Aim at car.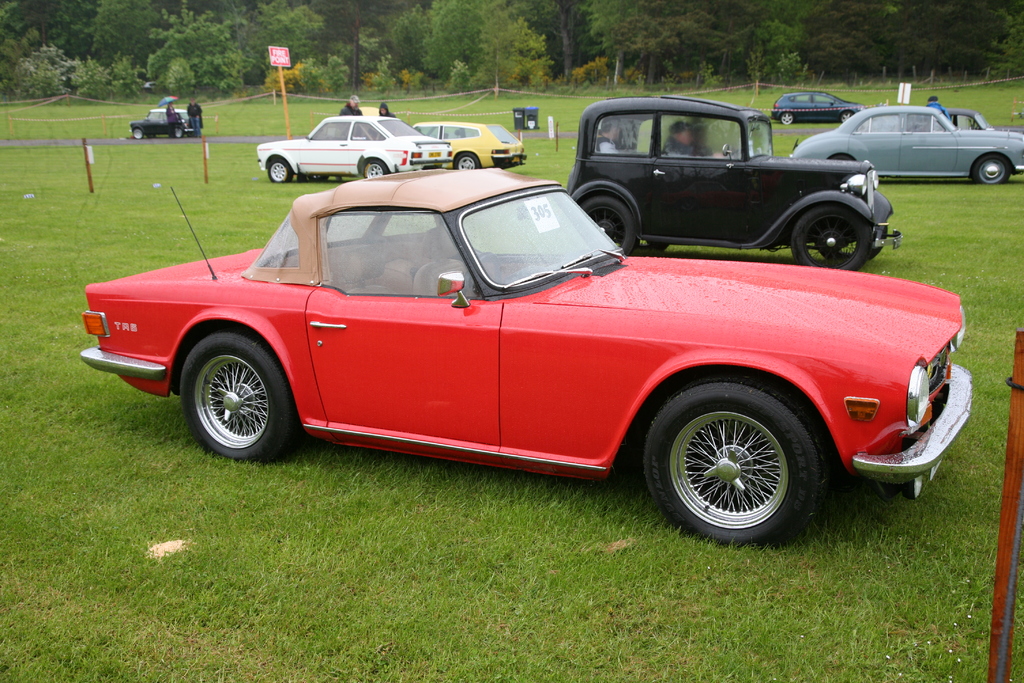
Aimed at rect(413, 120, 528, 171).
